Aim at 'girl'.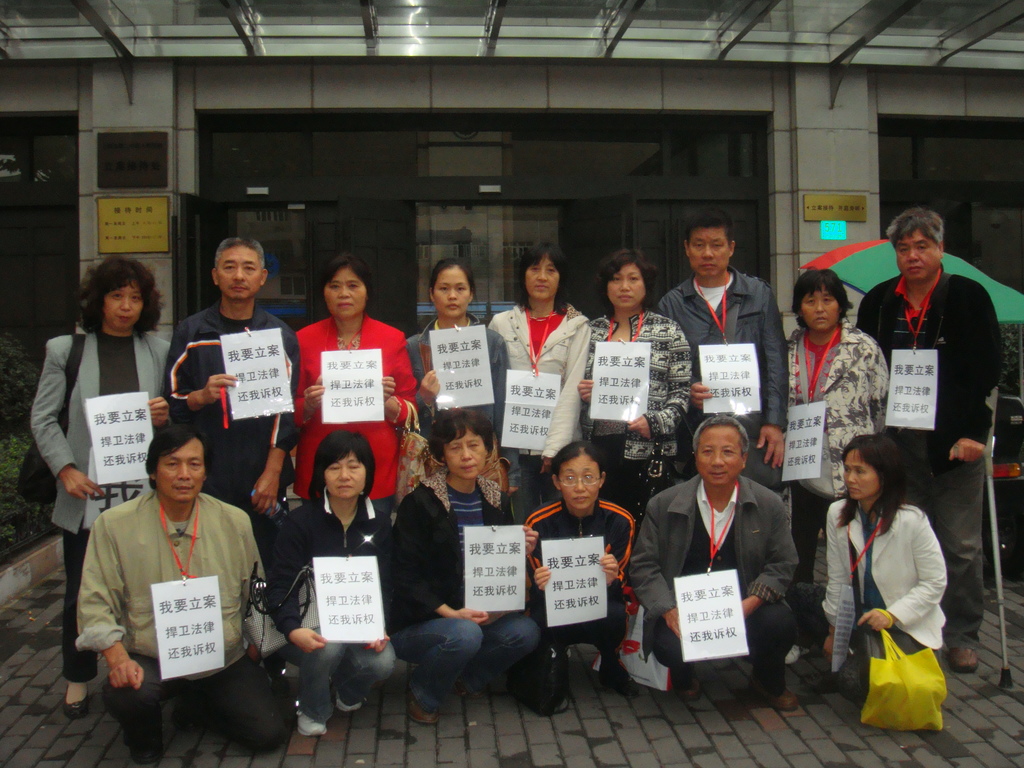
Aimed at rect(436, 408, 546, 692).
